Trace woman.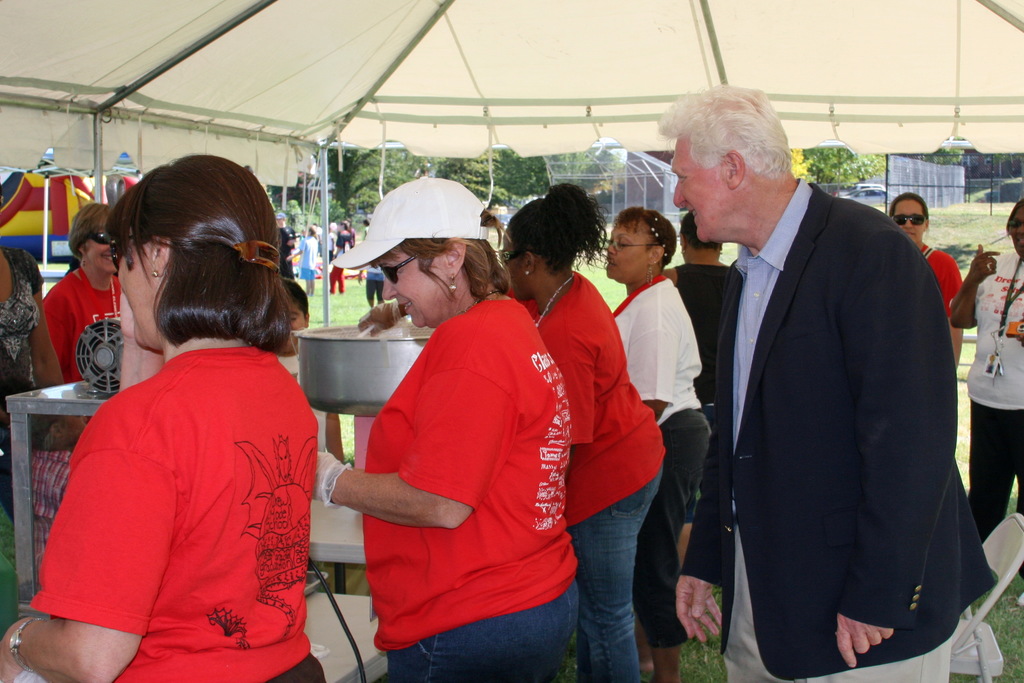
Traced to [42,204,122,385].
